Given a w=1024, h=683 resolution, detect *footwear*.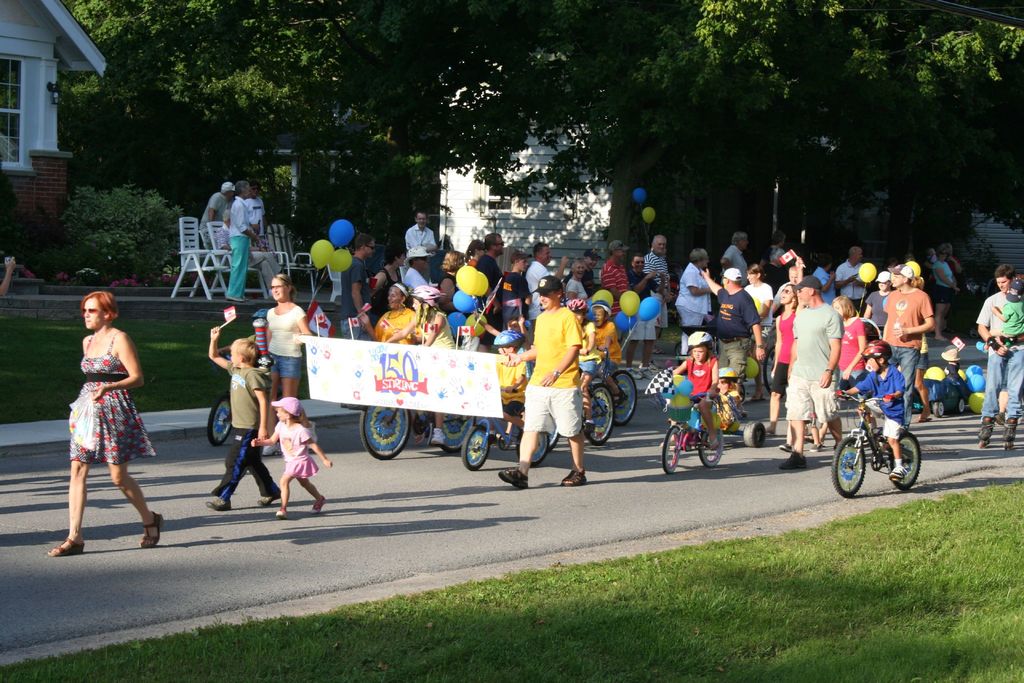
bbox=(47, 536, 80, 552).
